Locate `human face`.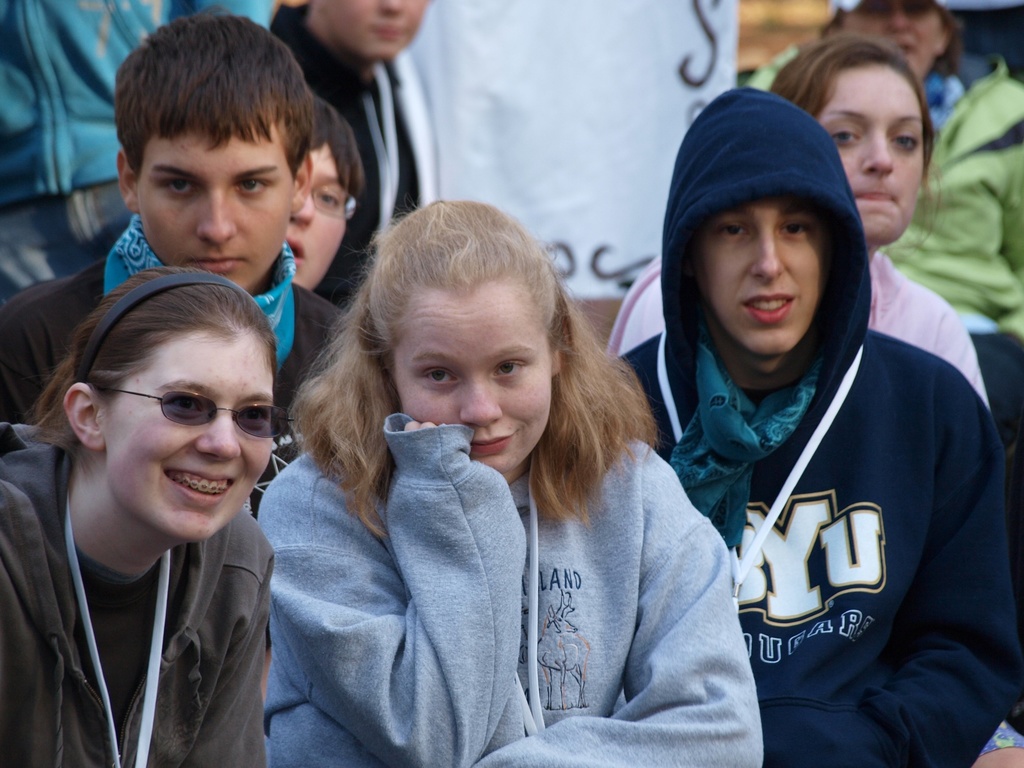
Bounding box: x1=102, y1=328, x2=294, y2=545.
